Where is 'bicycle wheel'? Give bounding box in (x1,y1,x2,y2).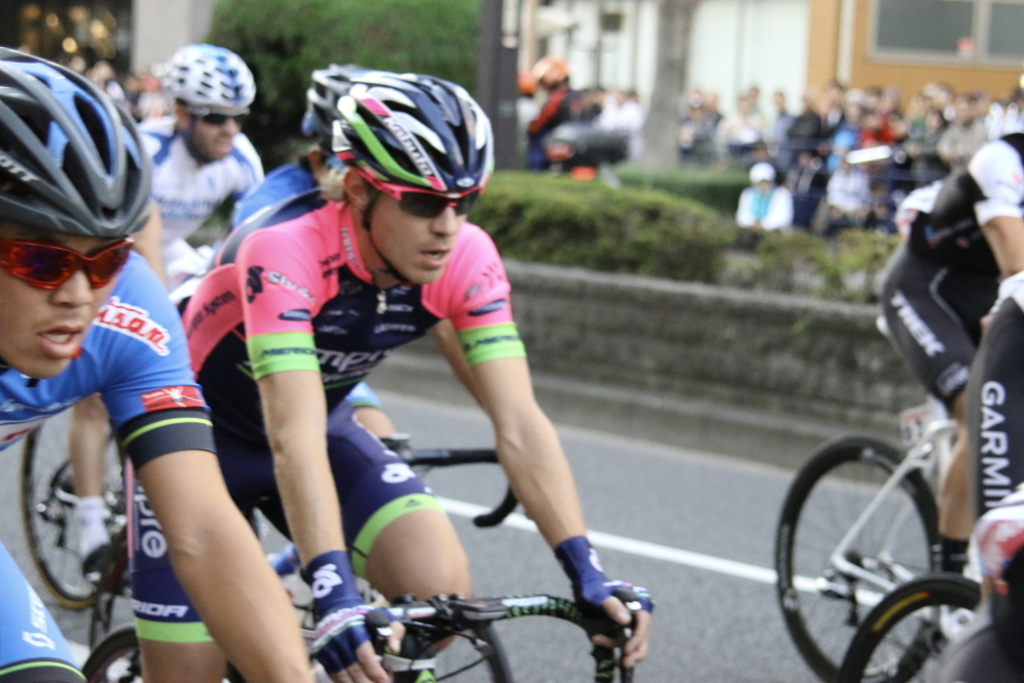
(82,625,146,682).
